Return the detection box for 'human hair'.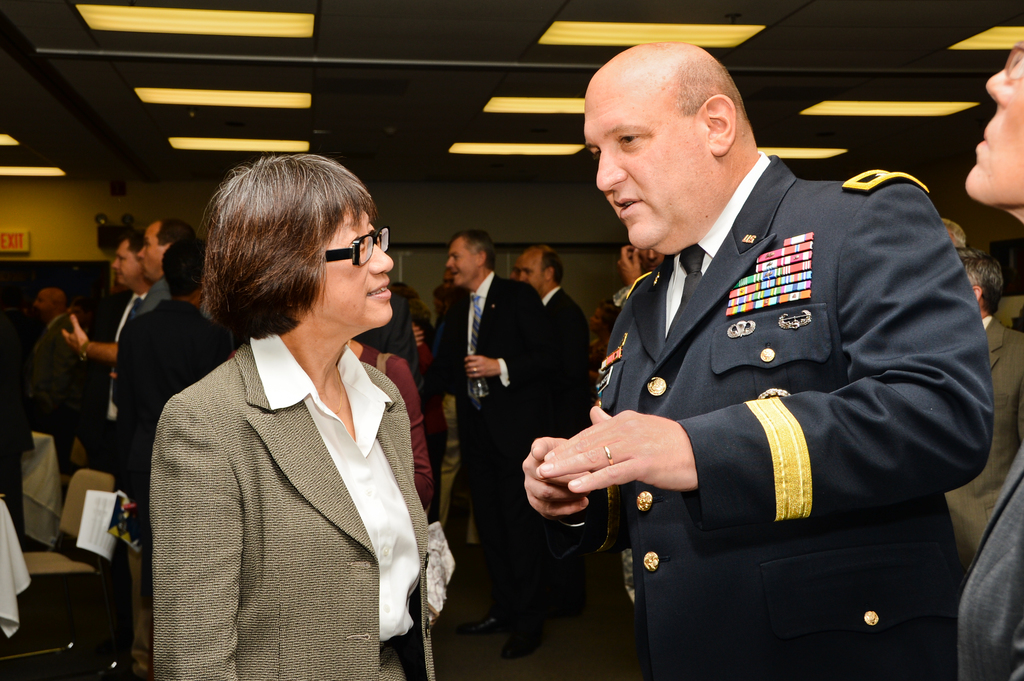
{"x1": 462, "y1": 230, "x2": 495, "y2": 273}.
